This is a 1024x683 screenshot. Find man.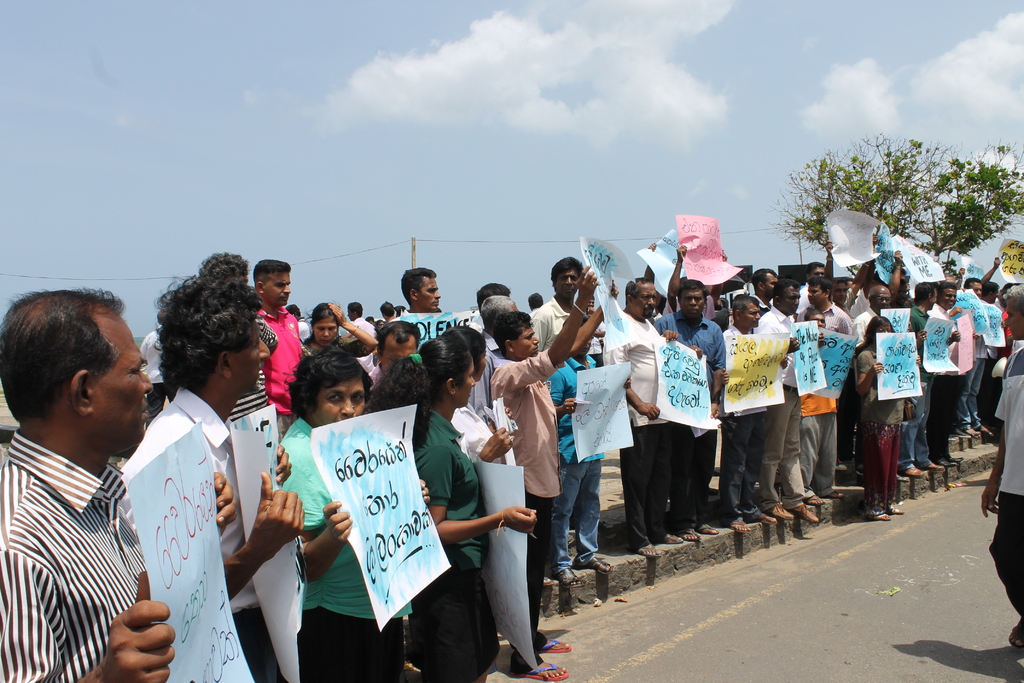
Bounding box: box=[980, 281, 1023, 649].
